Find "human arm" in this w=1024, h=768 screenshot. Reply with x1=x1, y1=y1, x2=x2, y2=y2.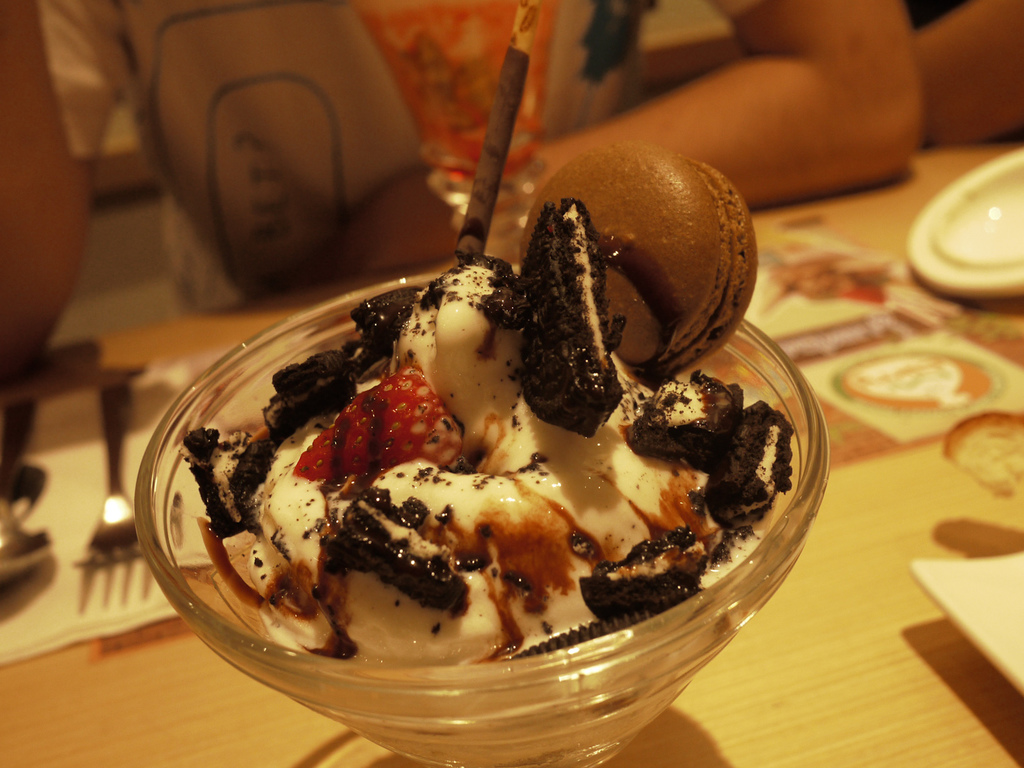
x1=322, y1=0, x2=924, y2=276.
